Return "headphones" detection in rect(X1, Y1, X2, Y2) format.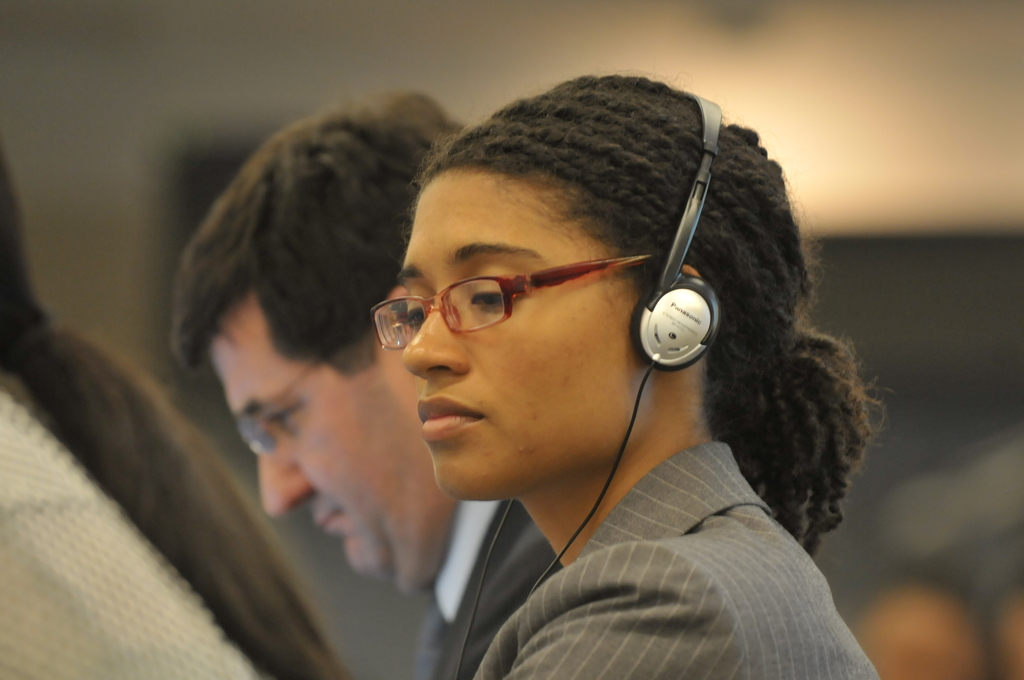
rect(630, 90, 719, 376).
